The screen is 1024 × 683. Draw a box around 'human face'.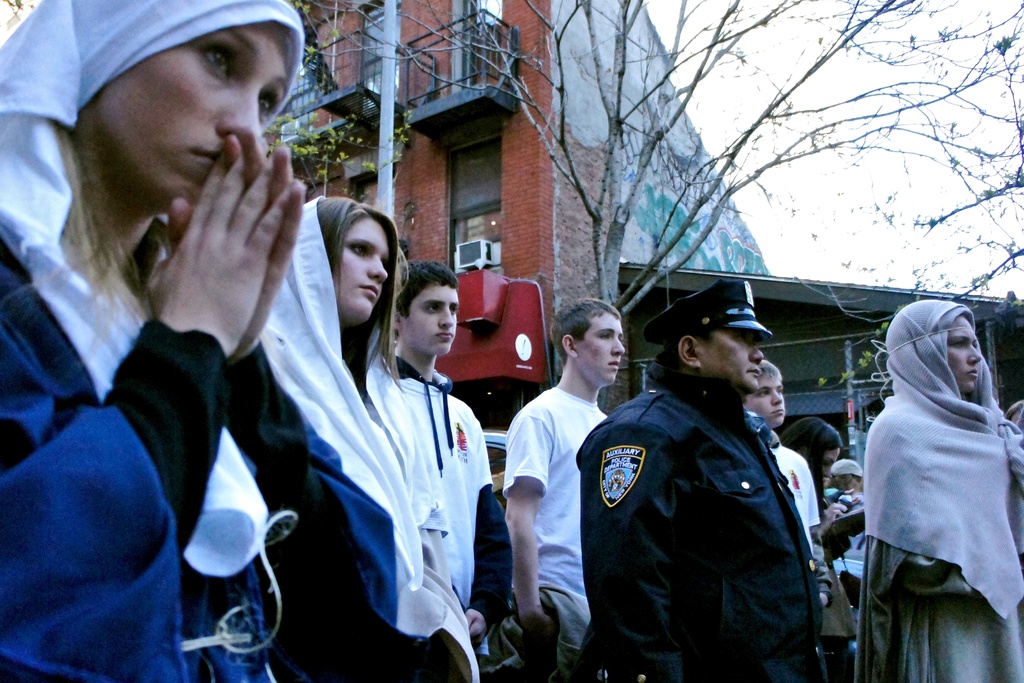
l=310, t=204, r=390, b=322.
